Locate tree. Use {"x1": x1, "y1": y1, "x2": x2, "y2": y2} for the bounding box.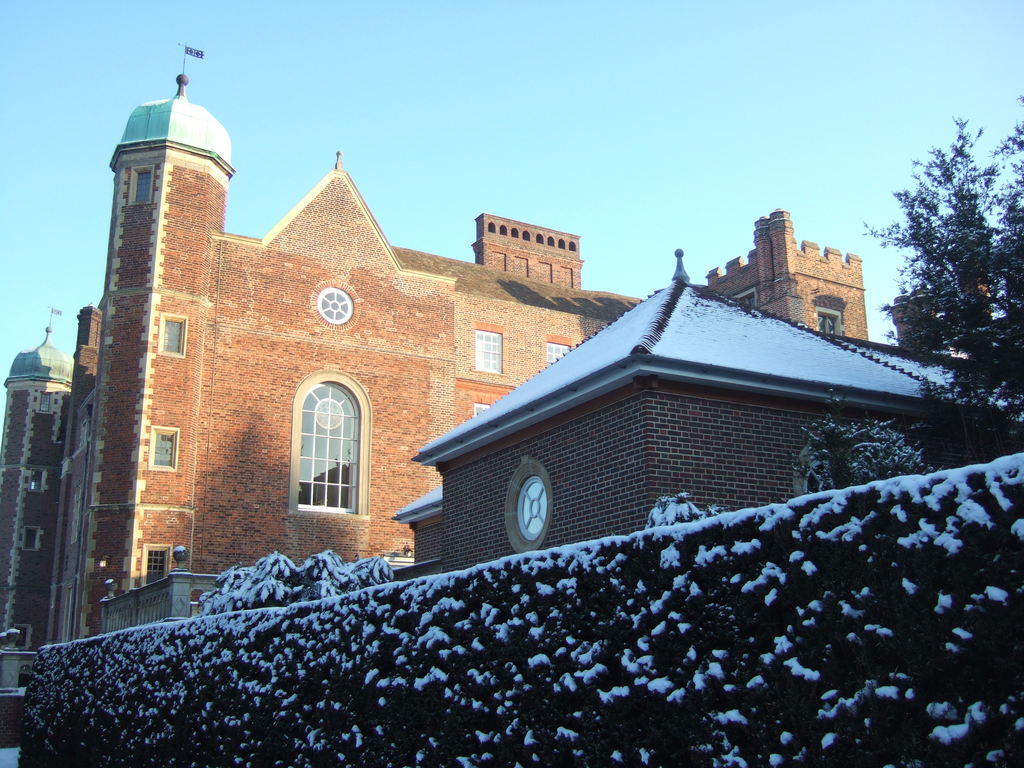
{"x1": 868, "y1": 124, "x2": 1023, "y2": 408}.
